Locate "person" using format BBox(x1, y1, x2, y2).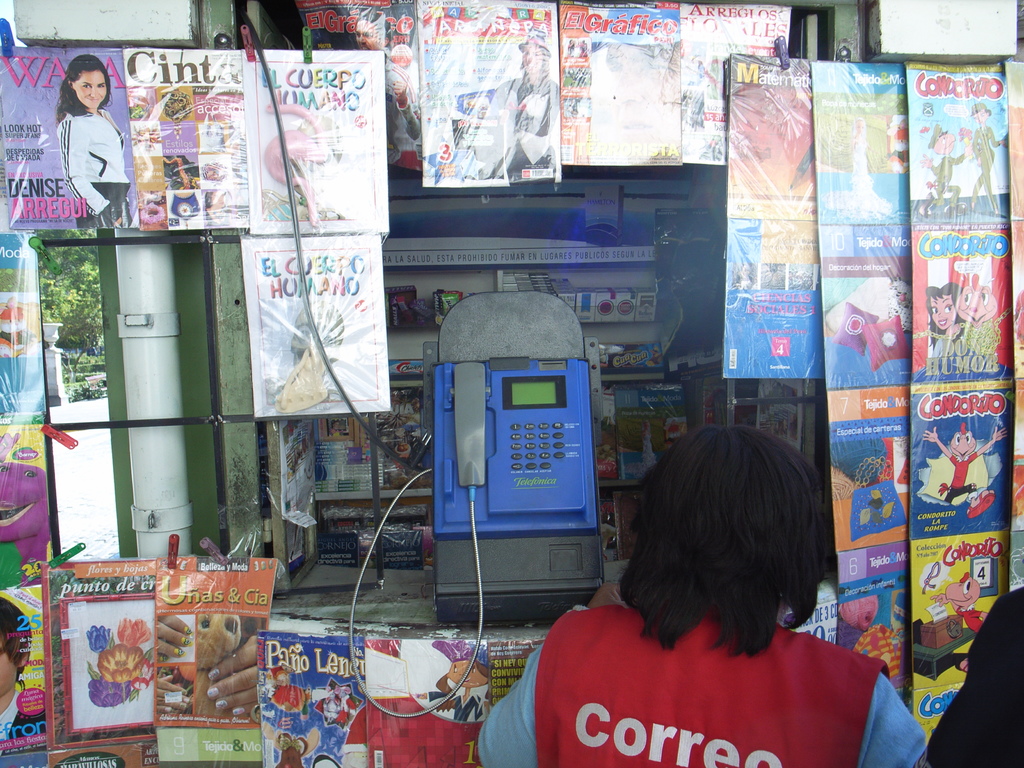
BBox(962, 101, 1005, 209).
